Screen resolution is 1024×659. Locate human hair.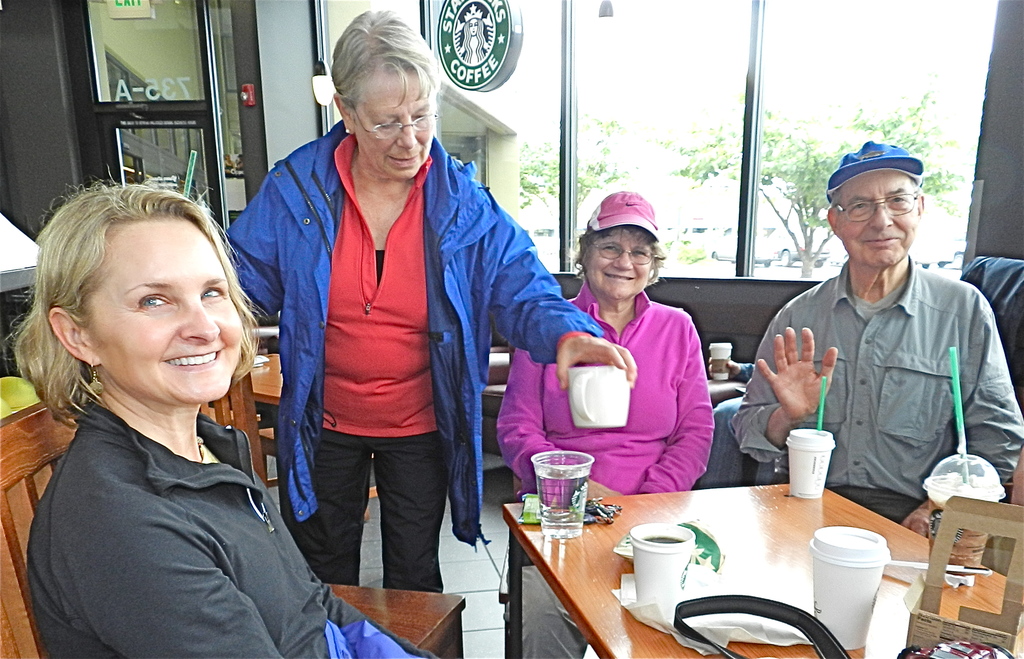
locate(330, 7, 439, 117).
